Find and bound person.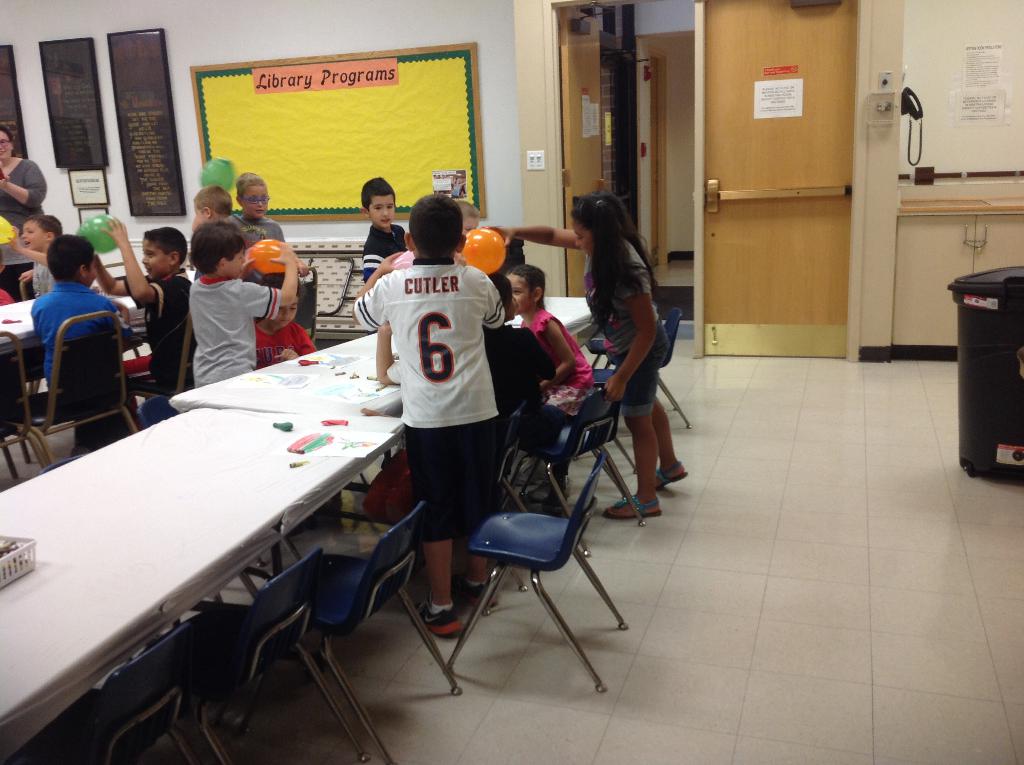
Bound: detection(253, 271, 317, 364).
